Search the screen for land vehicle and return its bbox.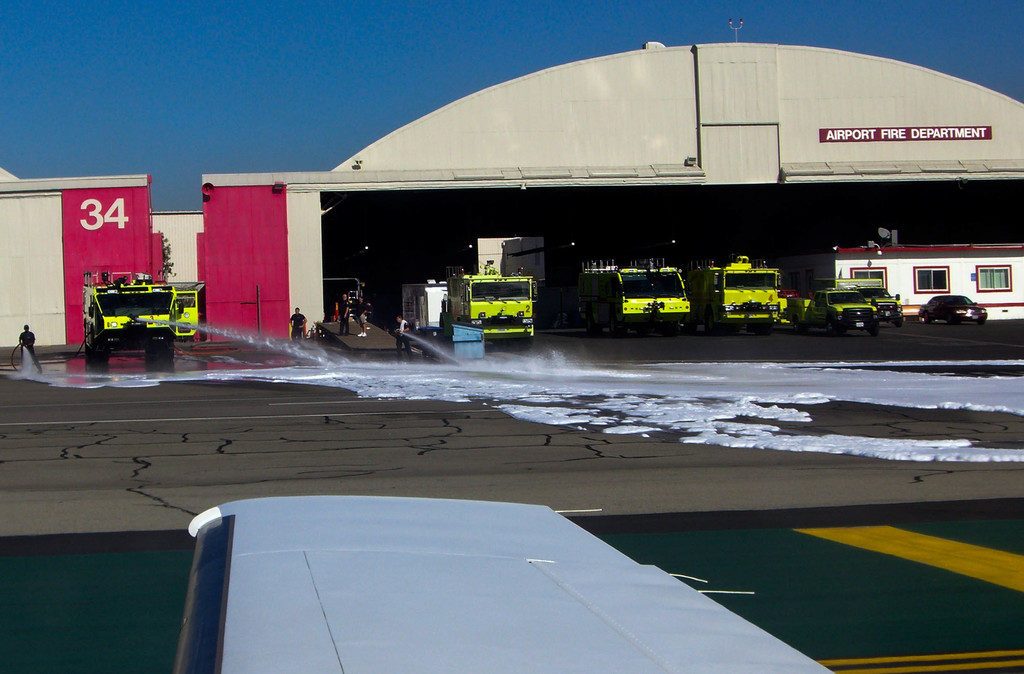
Found: locate(159, 282, 204, 335).
